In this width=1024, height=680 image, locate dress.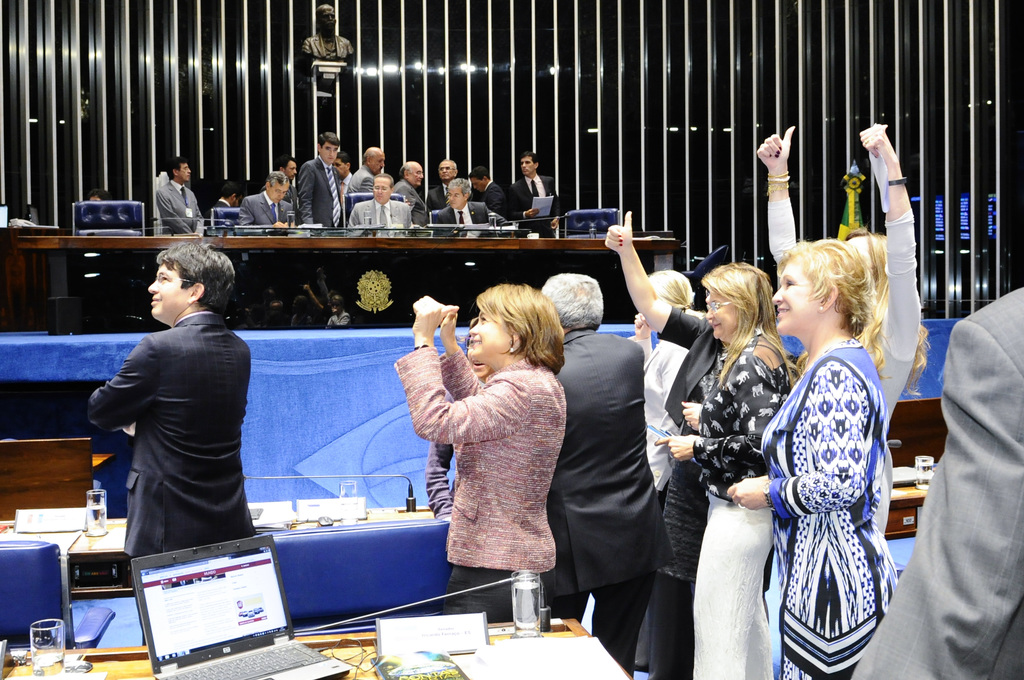
Bounding box: locate(763, 335, 895, 679).
